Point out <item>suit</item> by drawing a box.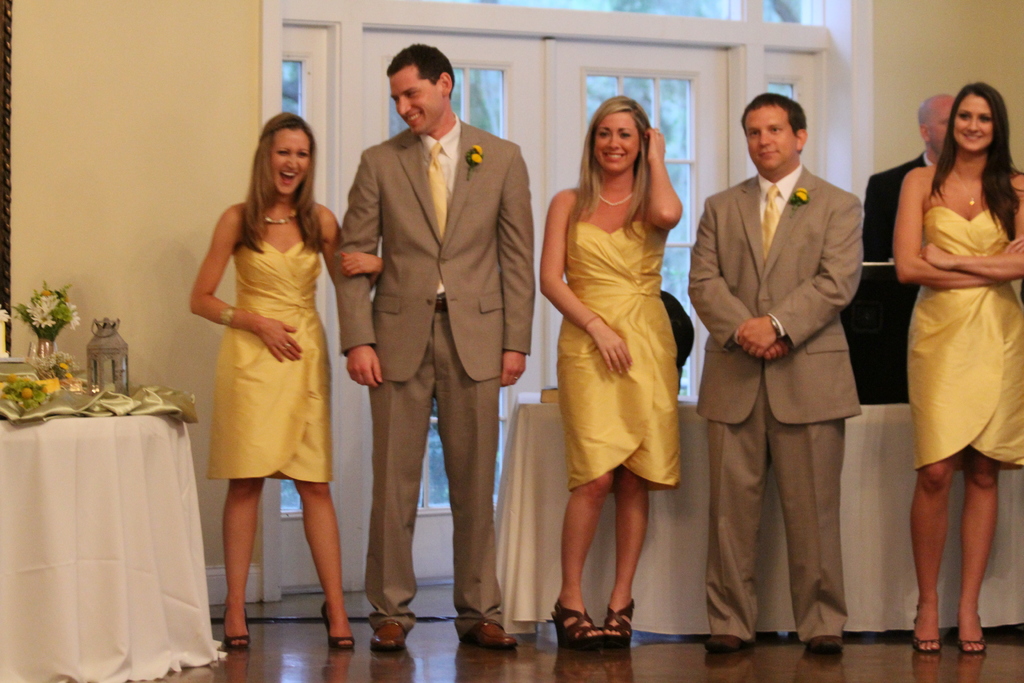
Rect(860, 147, 943, 265).
